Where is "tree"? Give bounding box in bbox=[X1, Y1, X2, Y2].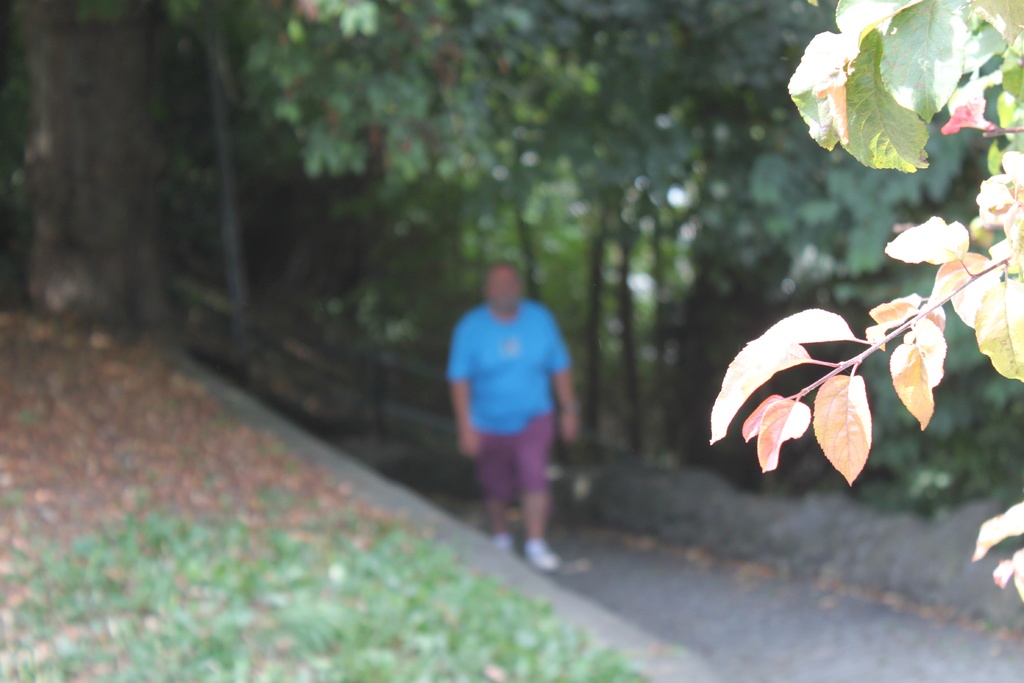
bbox=[708, 0, 1023, 607].
